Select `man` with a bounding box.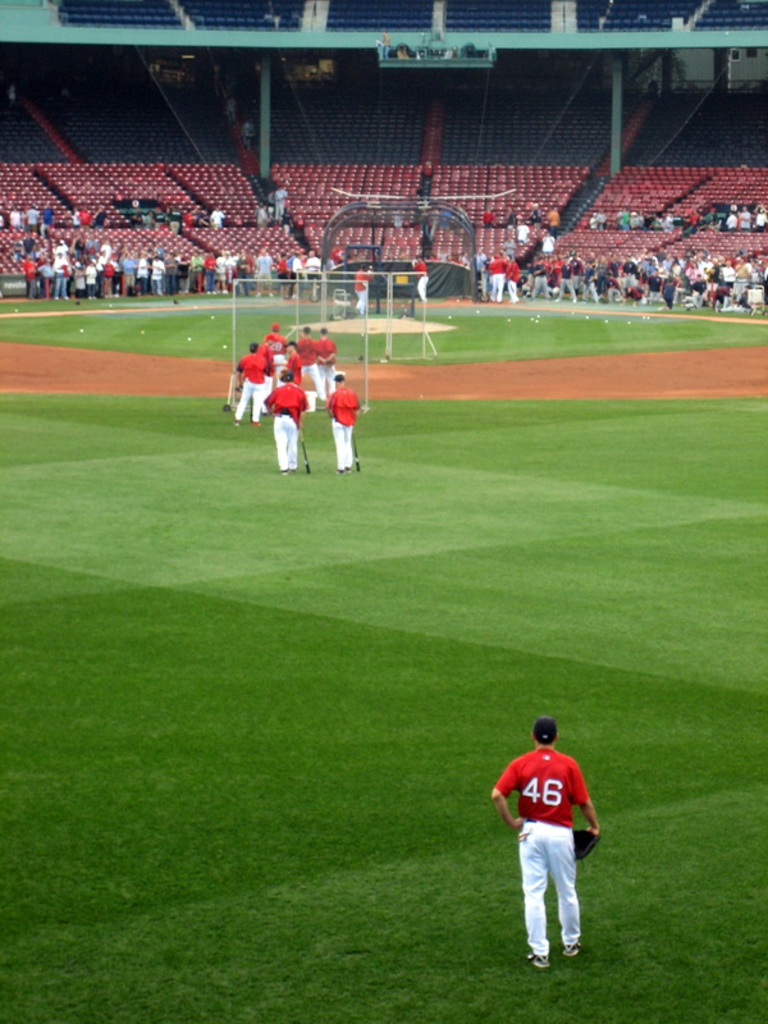
bbox=(224, 339, 269, 429).
